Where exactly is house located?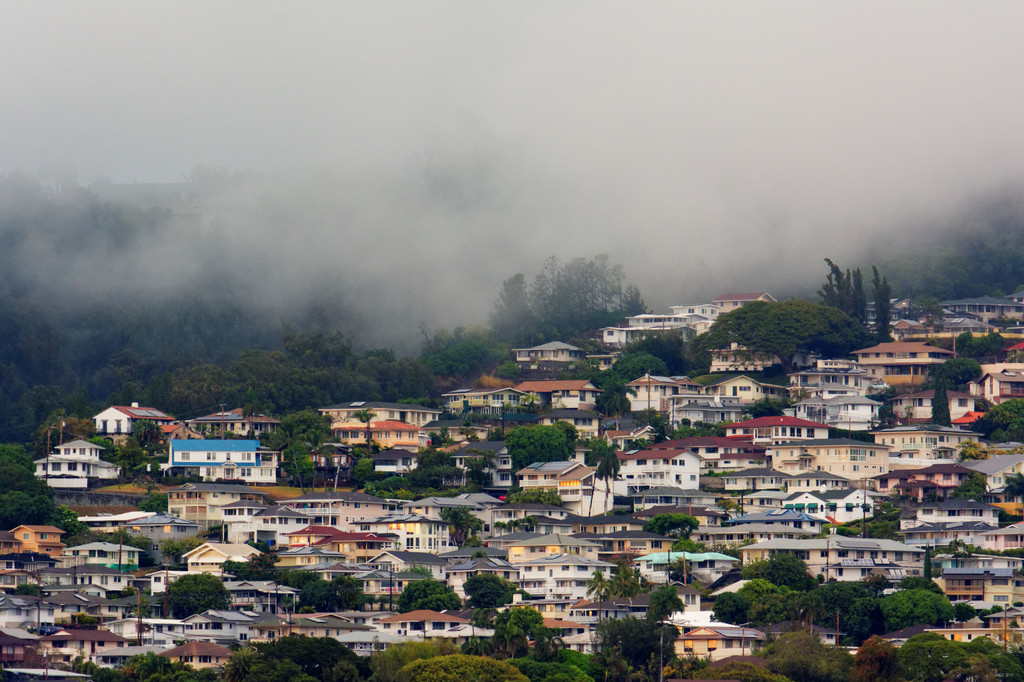
Its bounding box is <region>88, 393, 169, 437</region>.
